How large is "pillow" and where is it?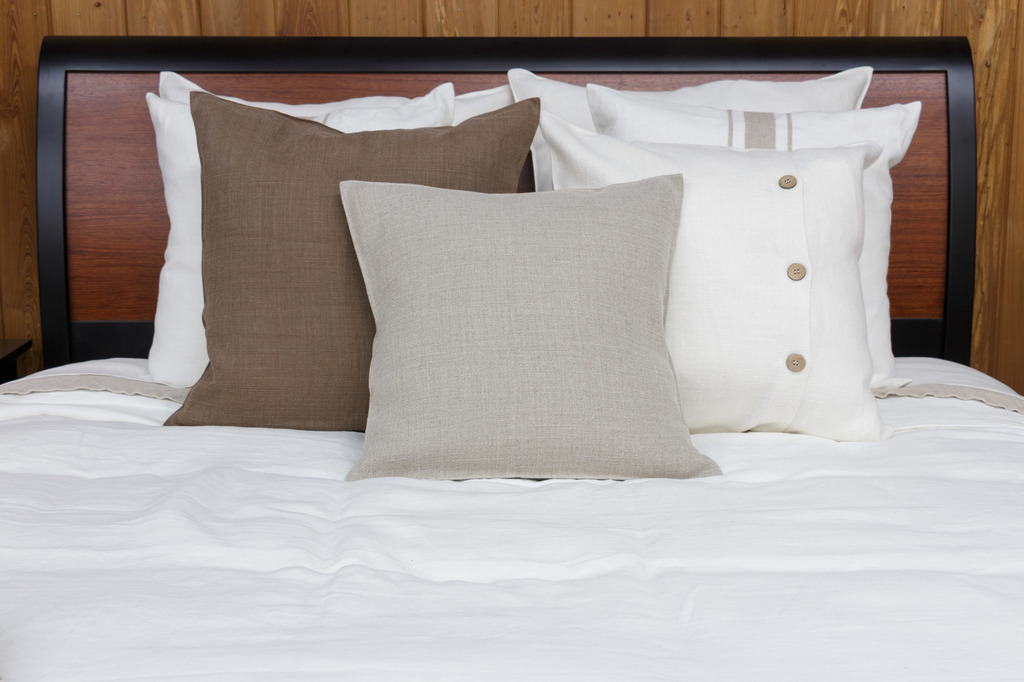
Bounding box: l=337, t=177, r=720, b=478.
